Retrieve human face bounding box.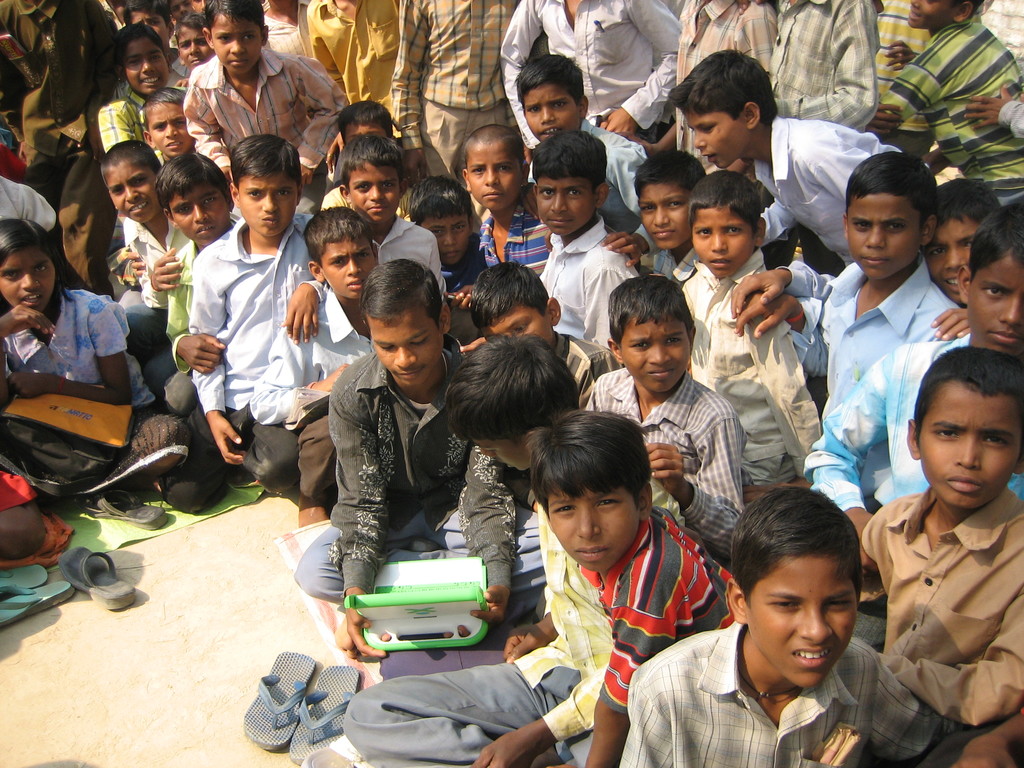
Bounding box: {"left": 903, "top": 0, "right": 952, "bottom": 35}.
